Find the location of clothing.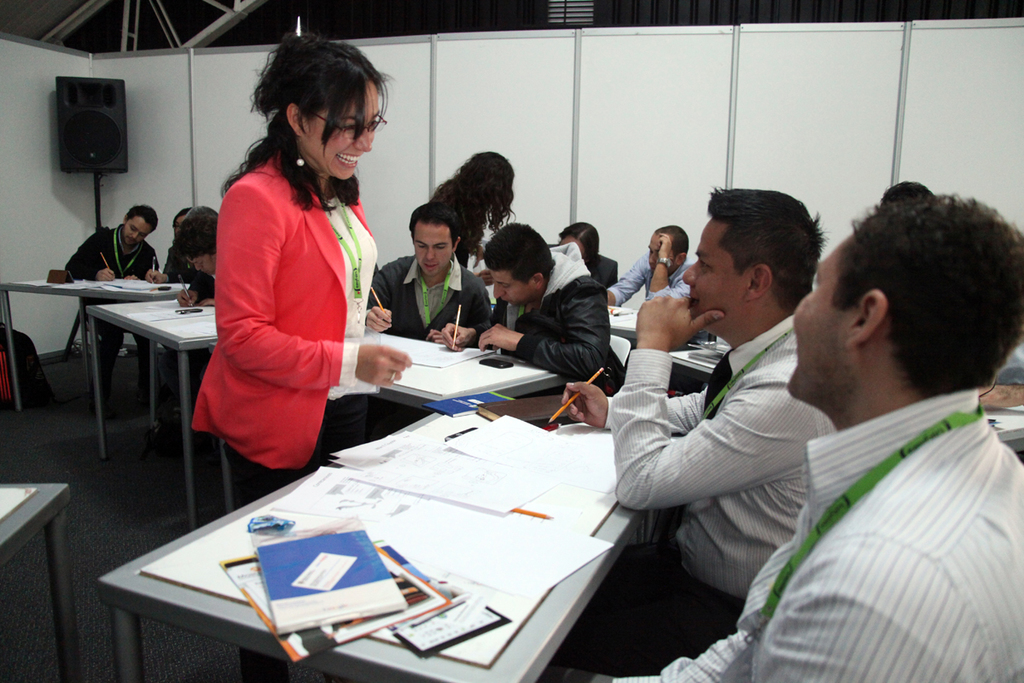
Location: x1=554 y1=249 x2=623 y2=287.
